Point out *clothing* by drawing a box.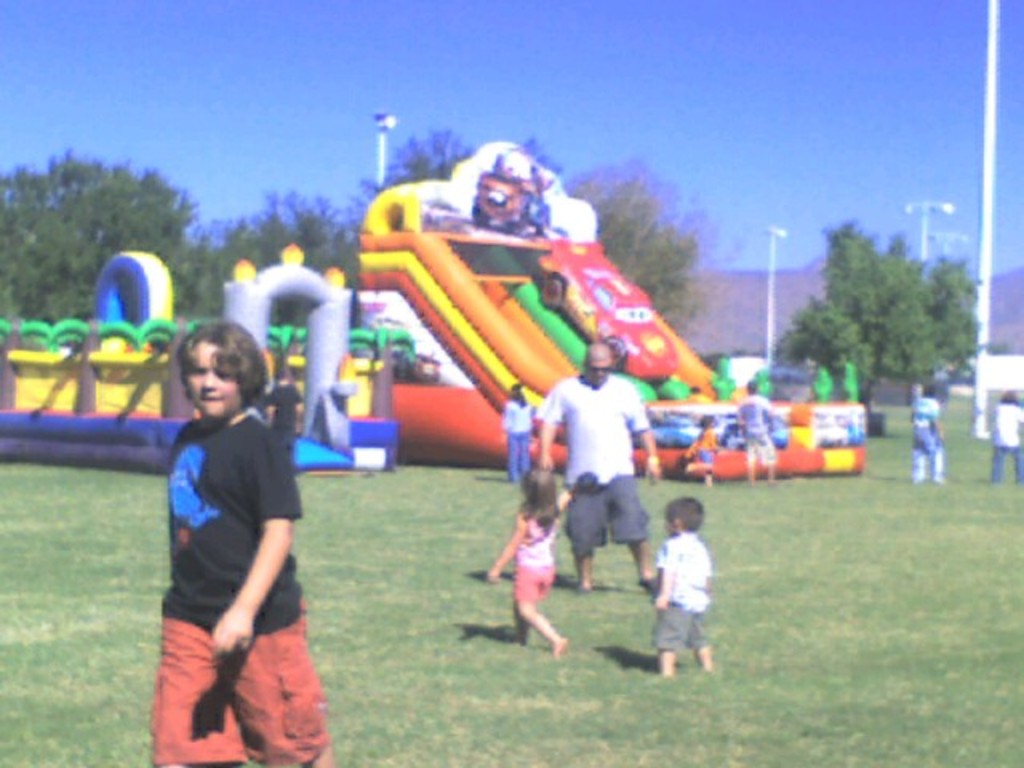
bbox=[683, 427, 723, 472].
